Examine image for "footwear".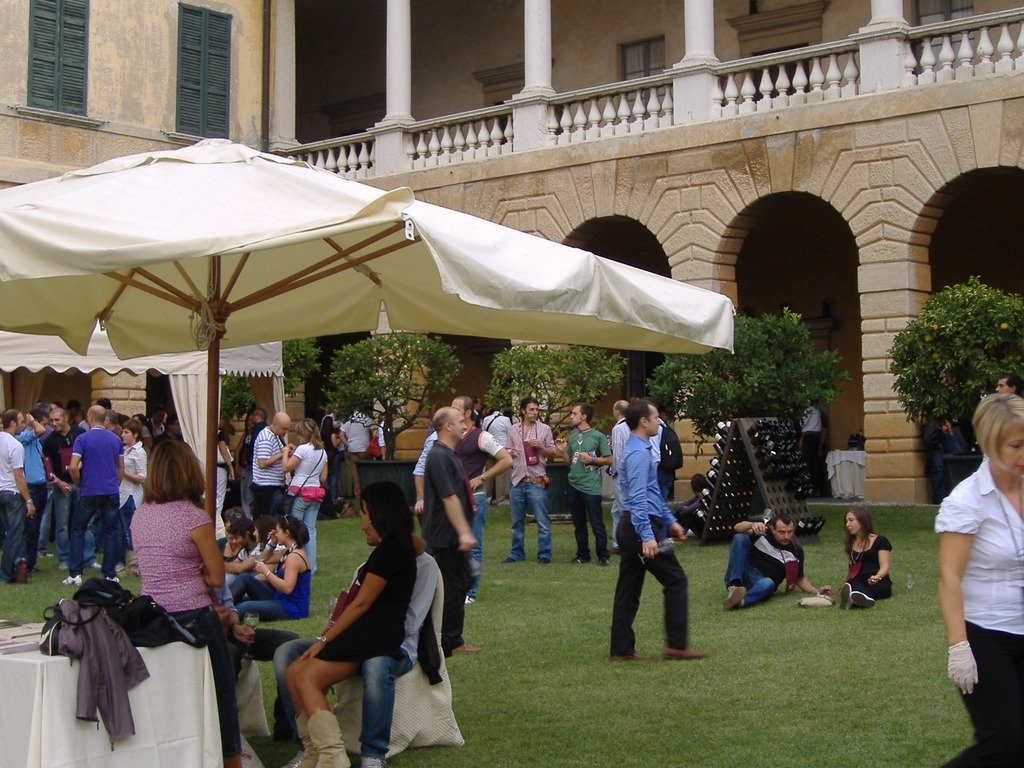
Examination result: l=838, t=582, r=856, b=612.
